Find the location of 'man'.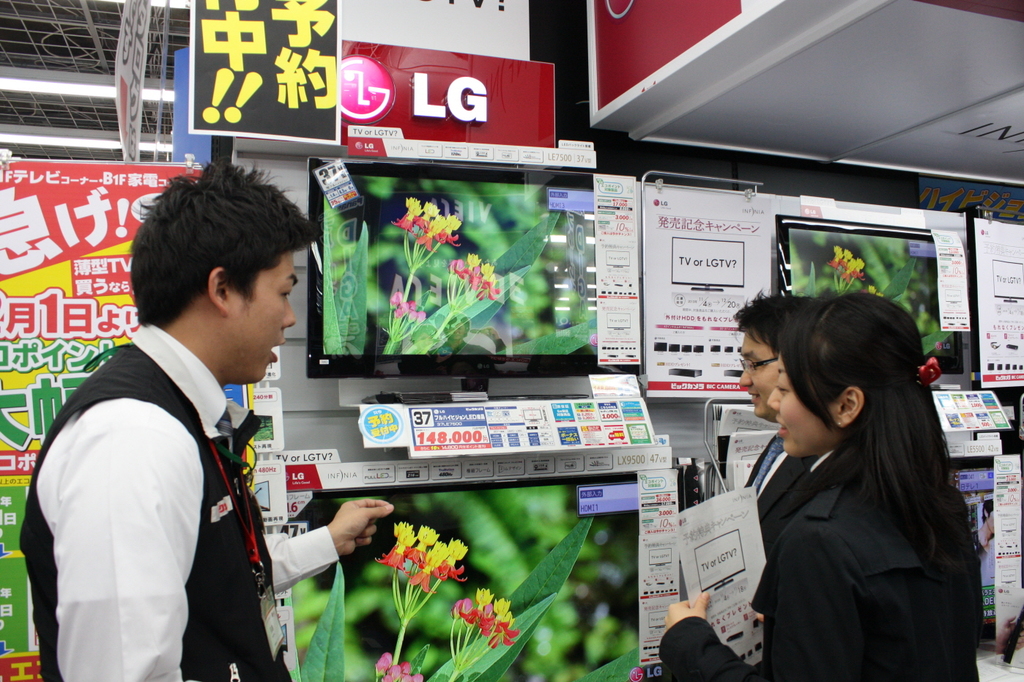
Location: bbox=[726, 286, 820, 551].
